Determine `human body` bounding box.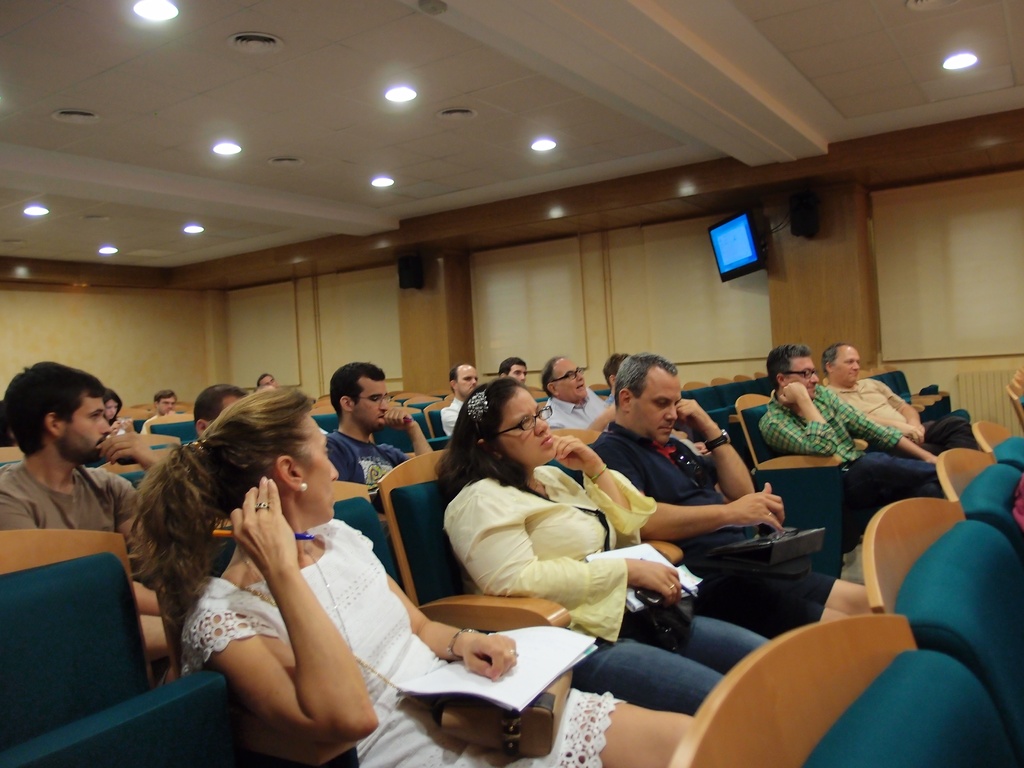
Determined: locate(819, 369, 999, 452).
